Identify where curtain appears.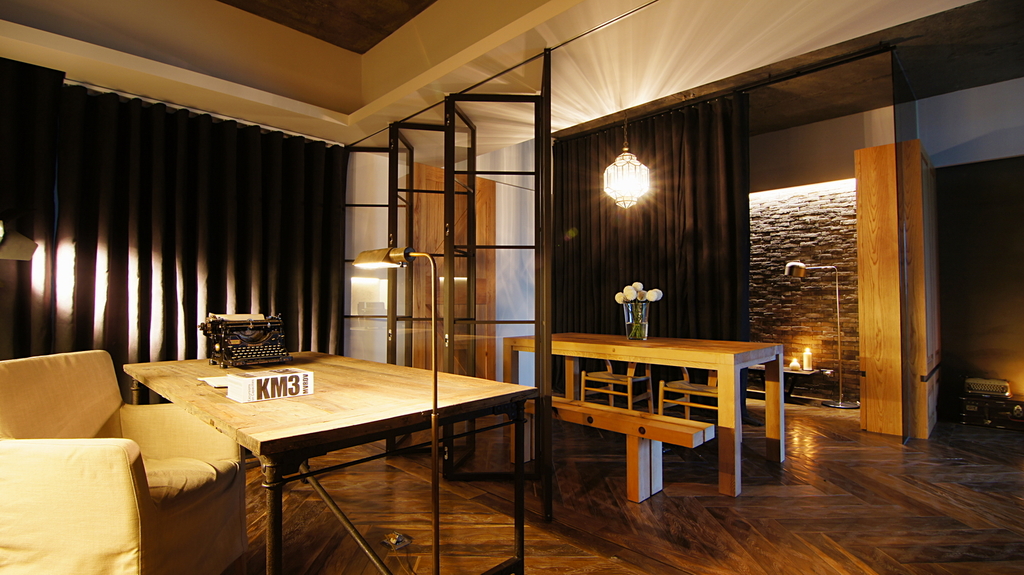
Appears at 0 53 348 407.
